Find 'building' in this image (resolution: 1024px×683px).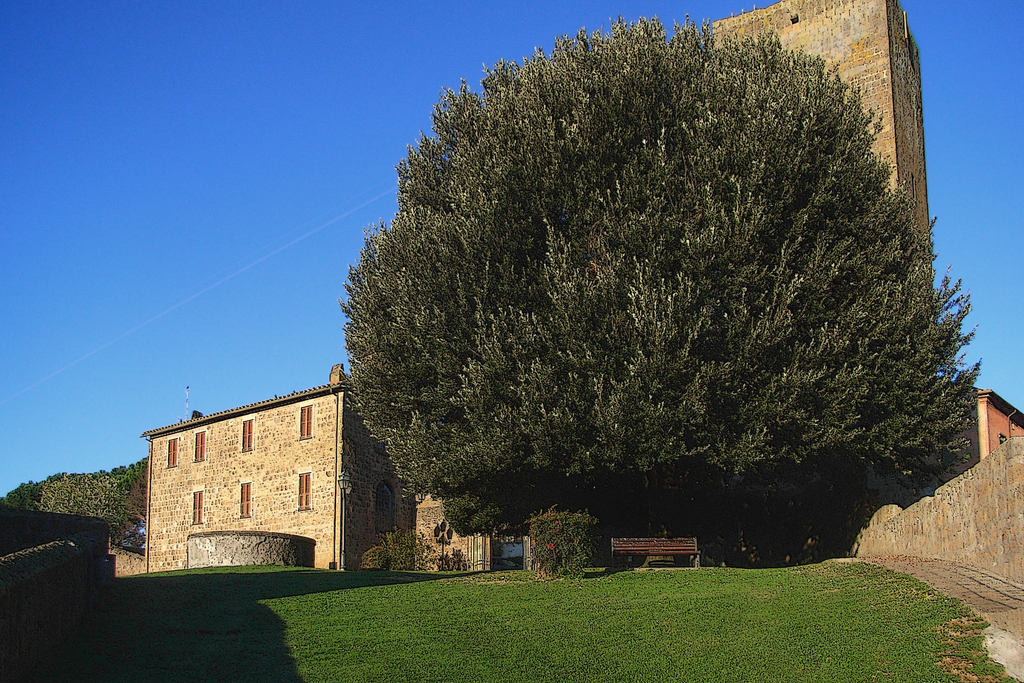
132 366 426 570.
